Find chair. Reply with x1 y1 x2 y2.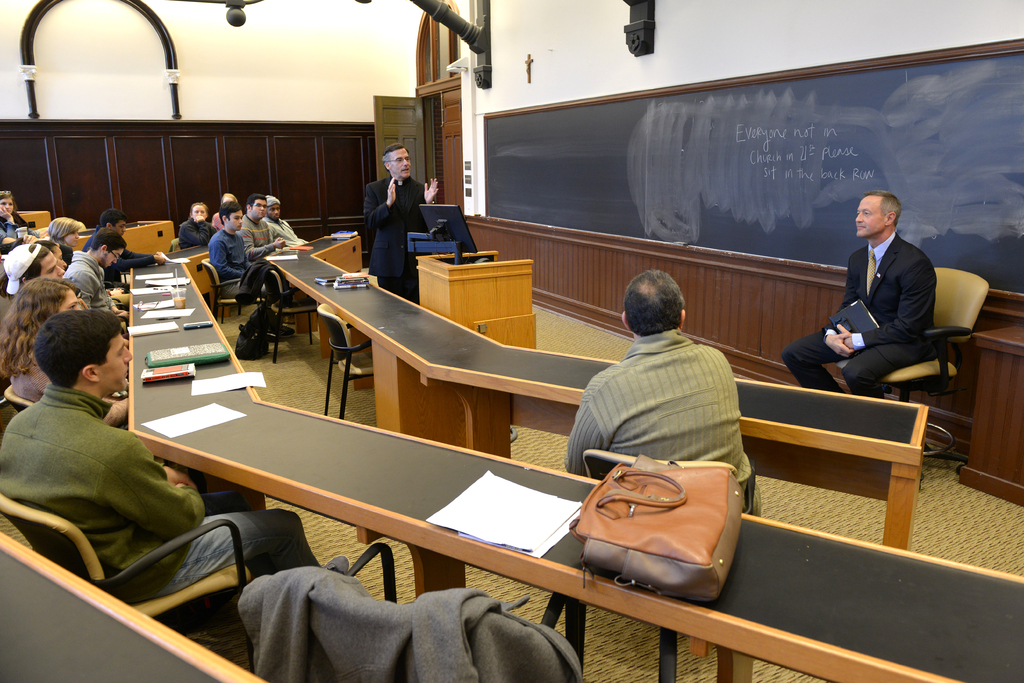
577 448 763 682.
